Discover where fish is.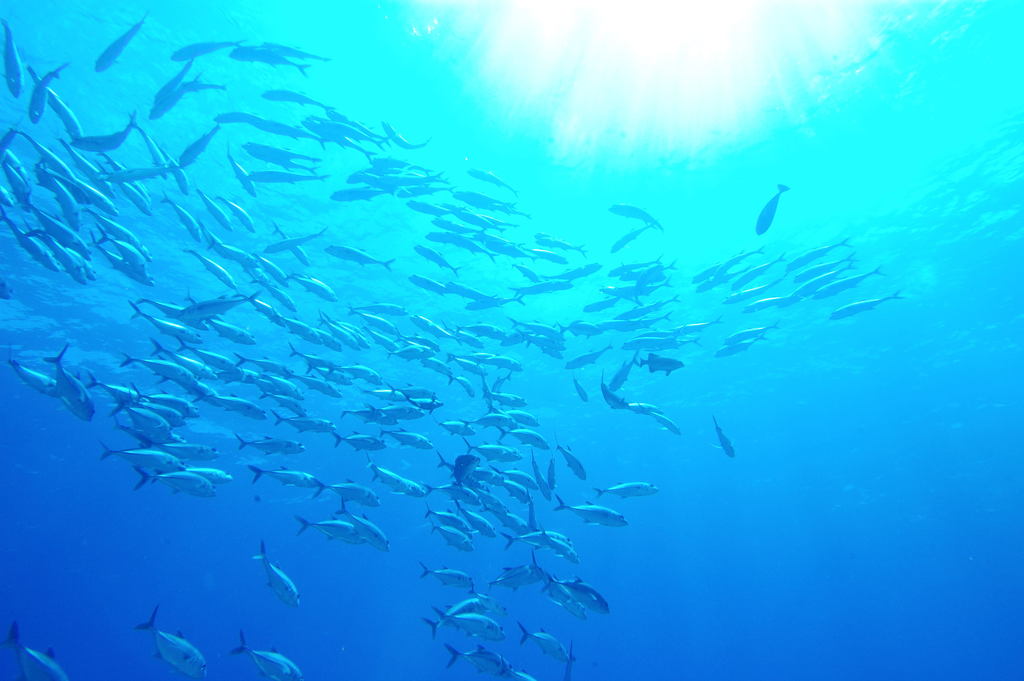
Discovered at (x1=238, y1=432, x2=306, y2=455).
